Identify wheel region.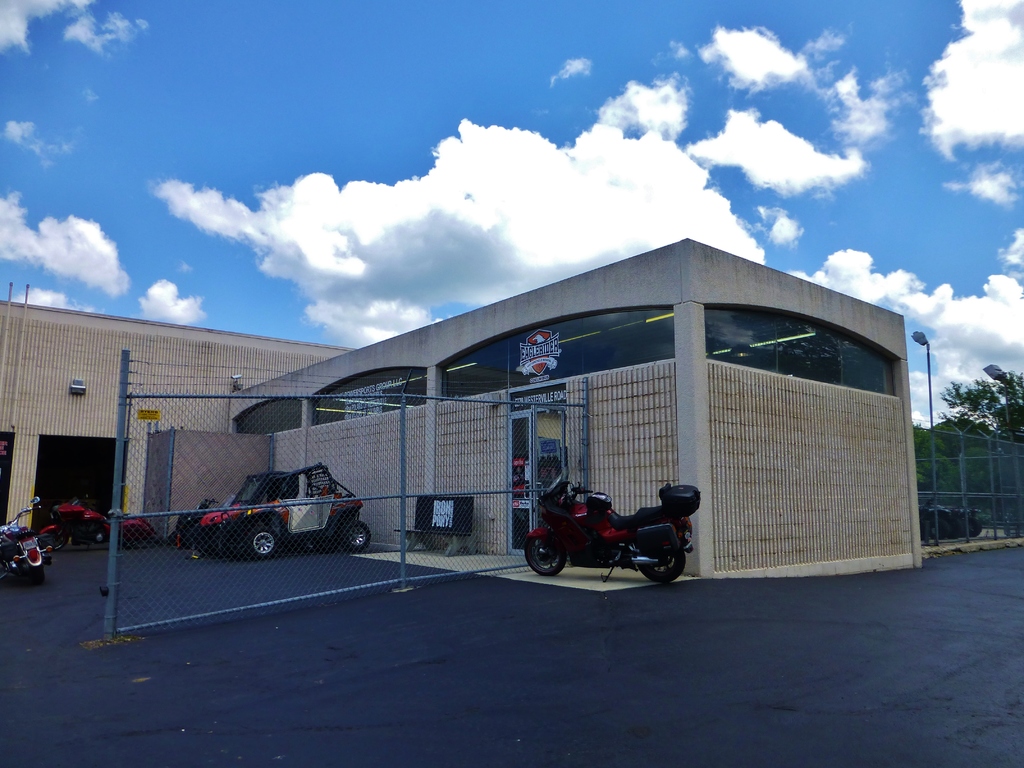
Region: {"left": 25, "top": 559, "right": 48, "bottom": 582}.
